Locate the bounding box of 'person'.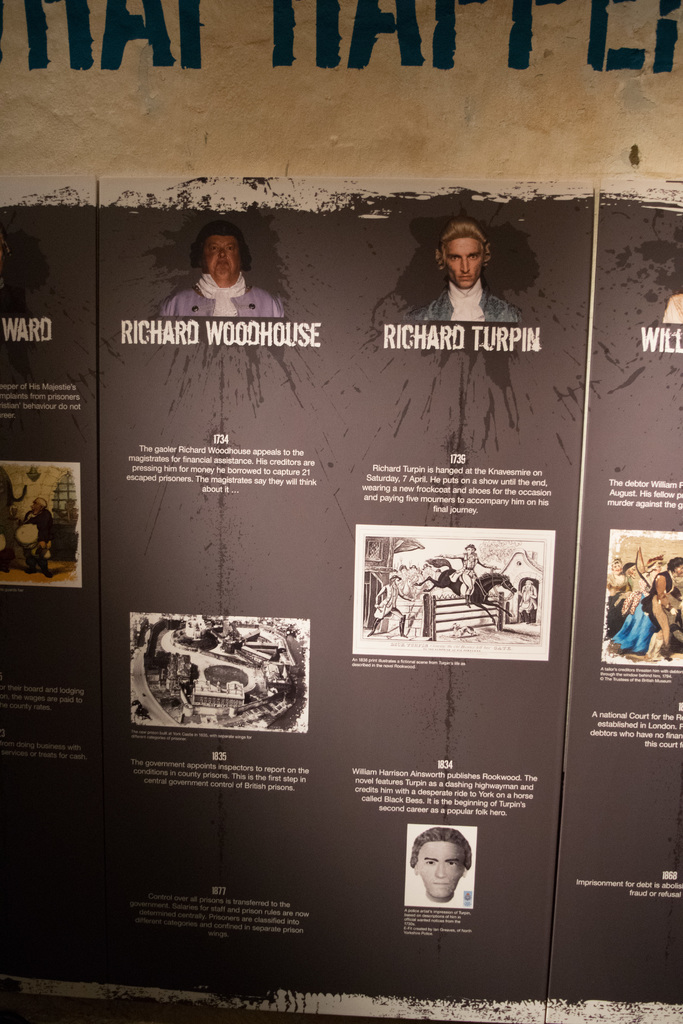
Bounding box: [16, 497, 58, 582].
